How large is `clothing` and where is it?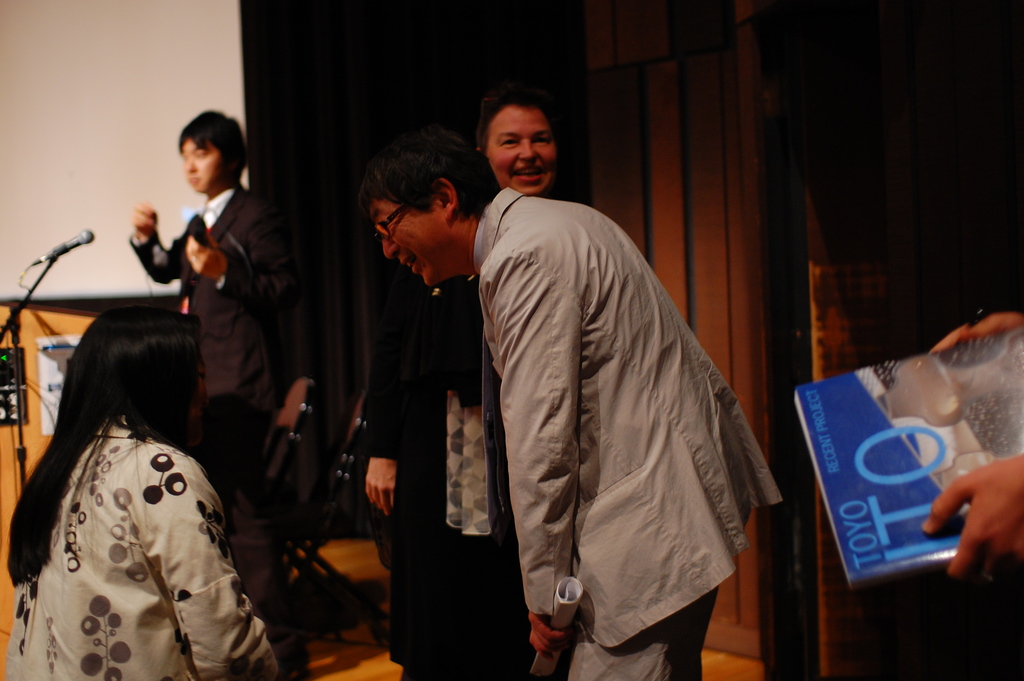
Bounding box: detection(122, 188, 292, 517).
